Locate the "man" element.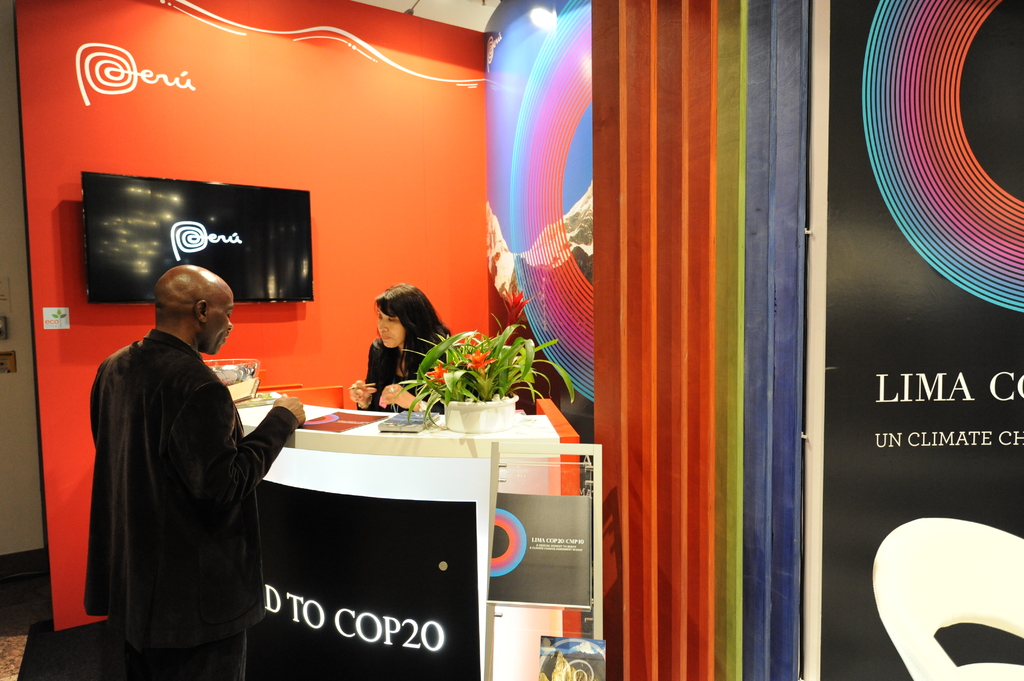
Element bbox: [left=86, top=262, right=297, bottom=679].
